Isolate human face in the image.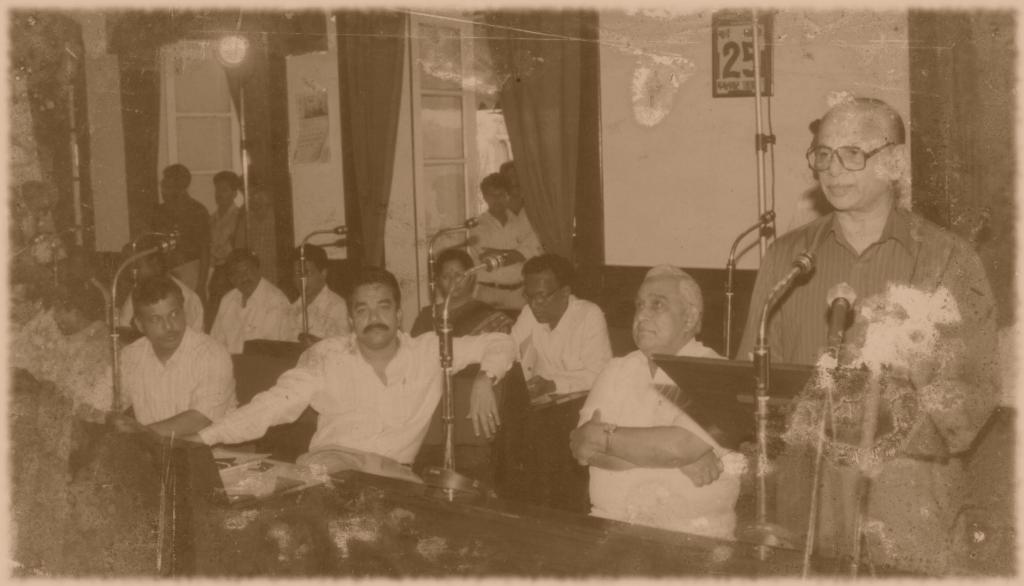
Isolated region: bbox=(360, 284, 400, 349).
